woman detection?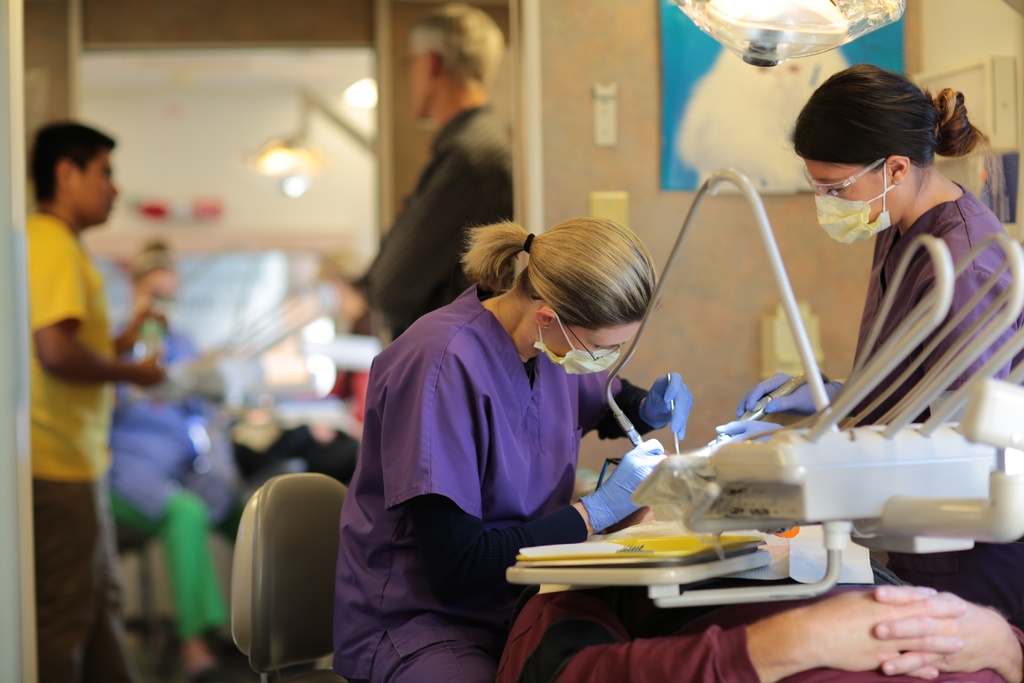
[x1=783, y1=51, x2=1023, y2=429]
